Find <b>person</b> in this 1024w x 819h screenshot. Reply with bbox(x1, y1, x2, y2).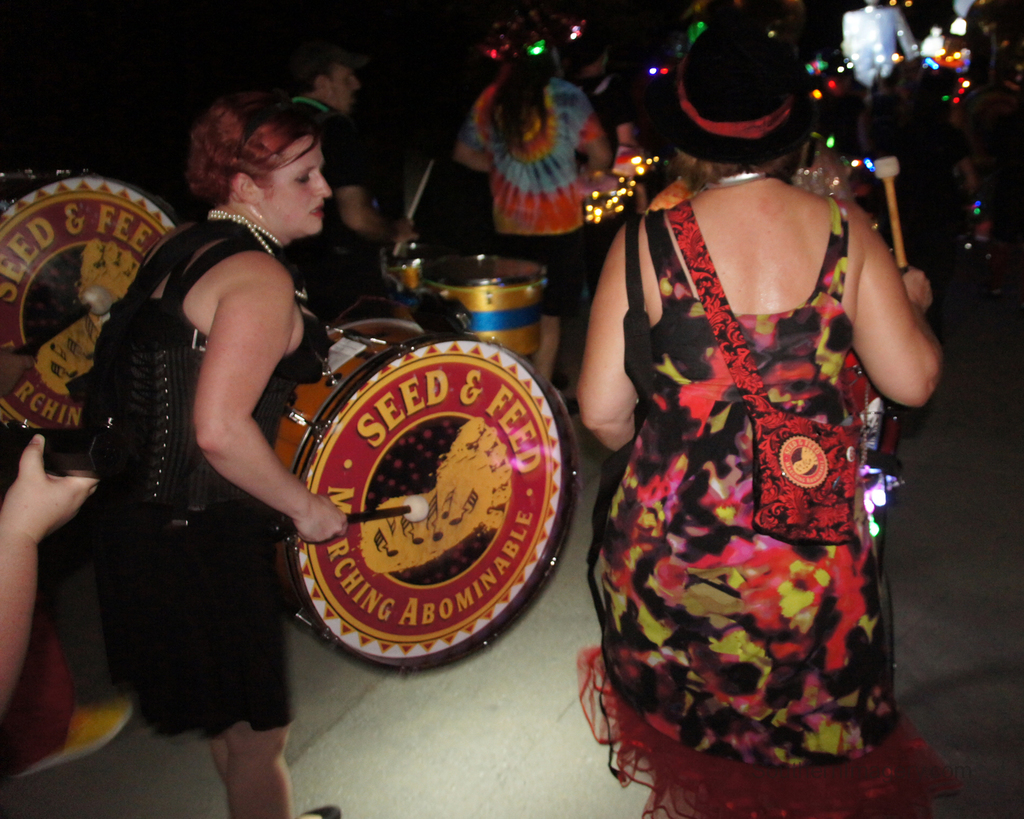
bbox(112, 67, 340, 764).
